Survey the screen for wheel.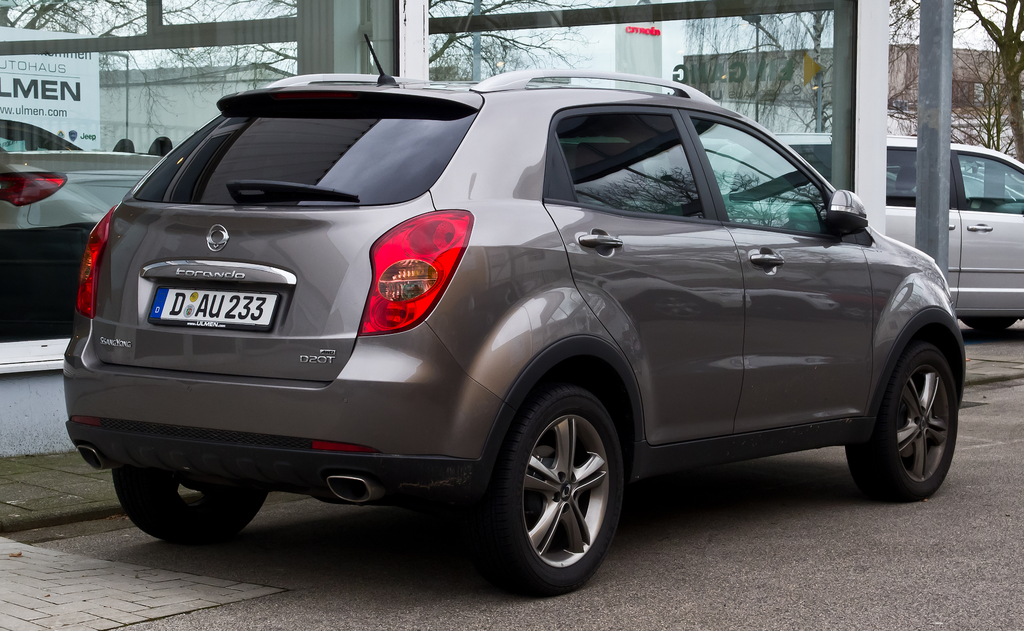
Survey found: locate(481, 394, 624, 598).
